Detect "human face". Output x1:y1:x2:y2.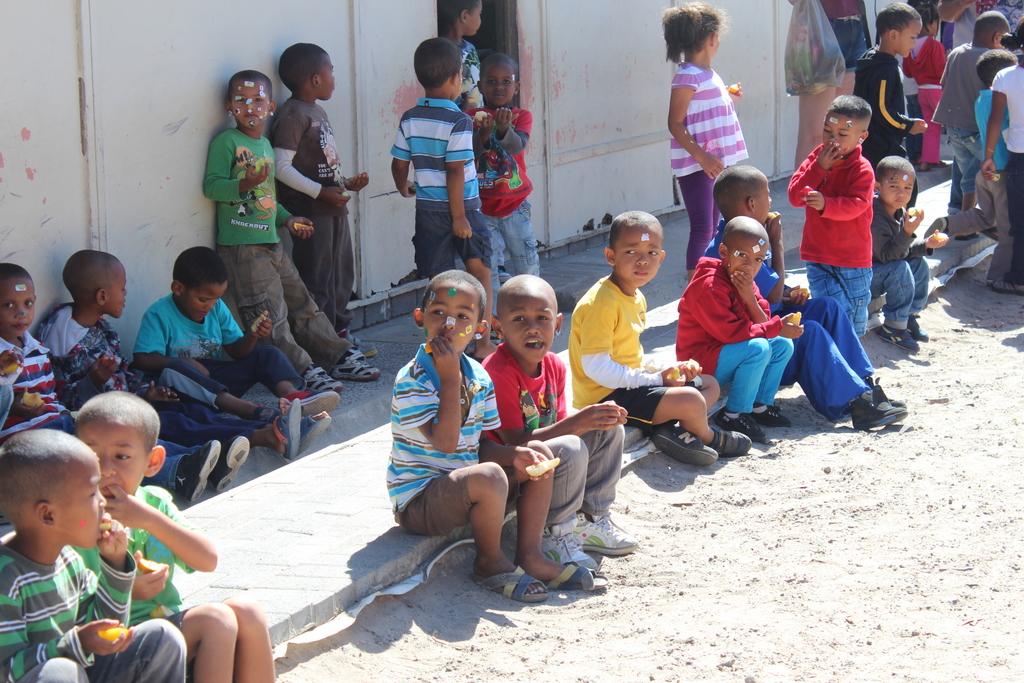
826:109:861:158.
